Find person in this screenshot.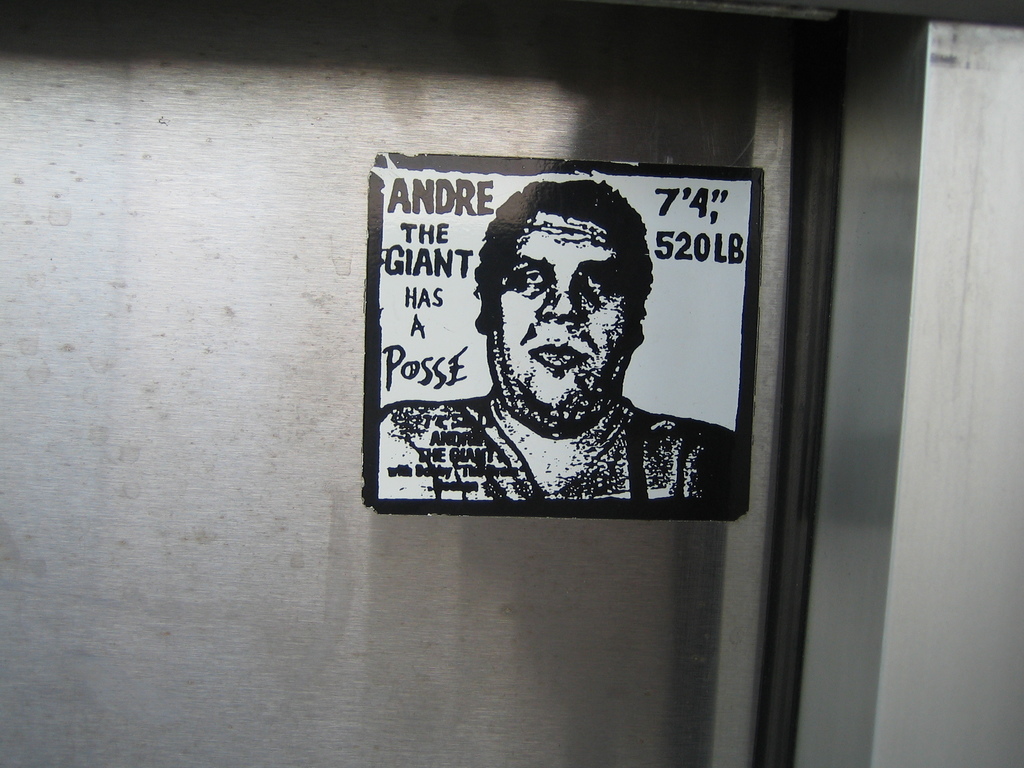
The bounding box for person is {"x1": 375, "y1": 180, "x2": 737, "y2": 513}.
